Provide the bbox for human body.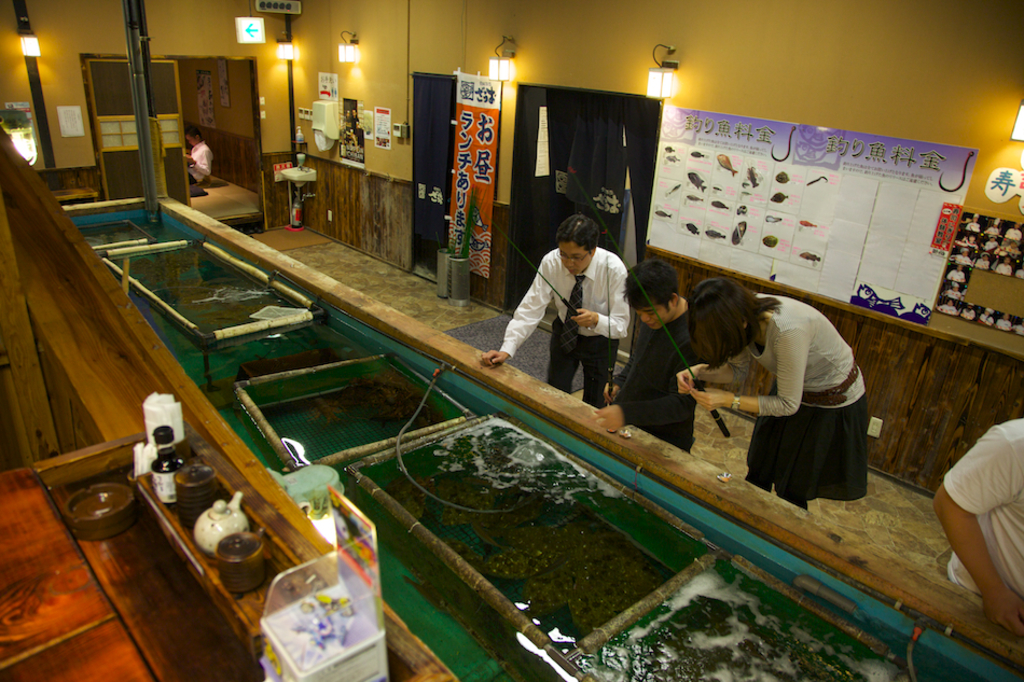
bbox=[486, 211, 627, 412].
